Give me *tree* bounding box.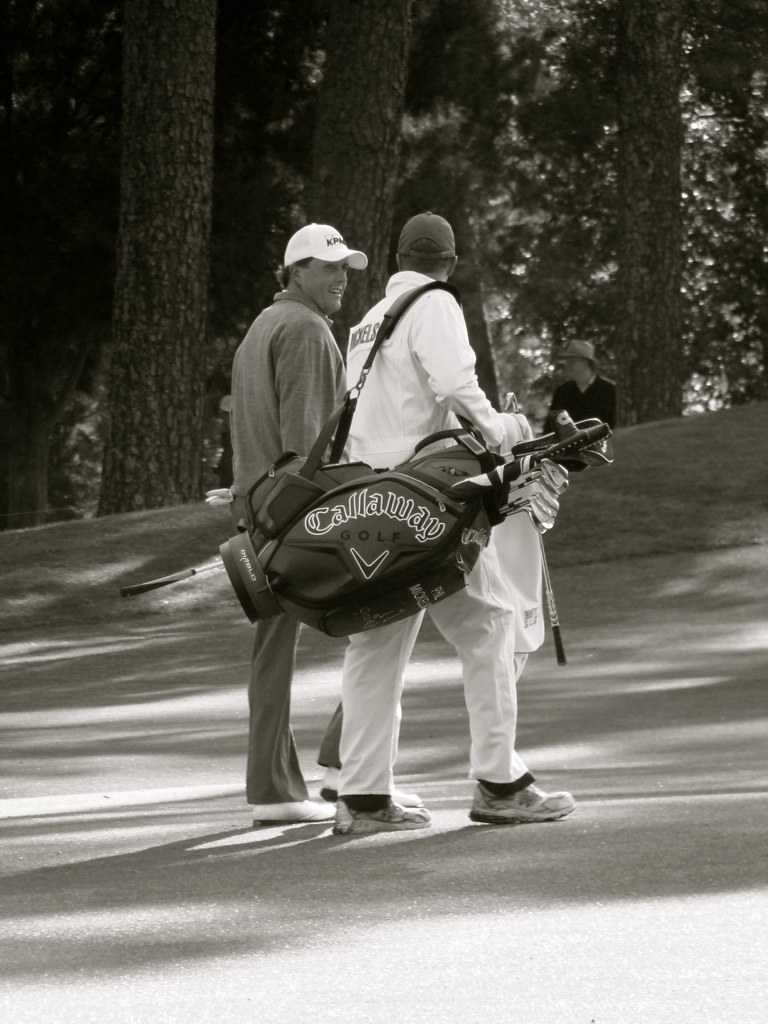
(left=459, top=0, right=767, bottom=426).
